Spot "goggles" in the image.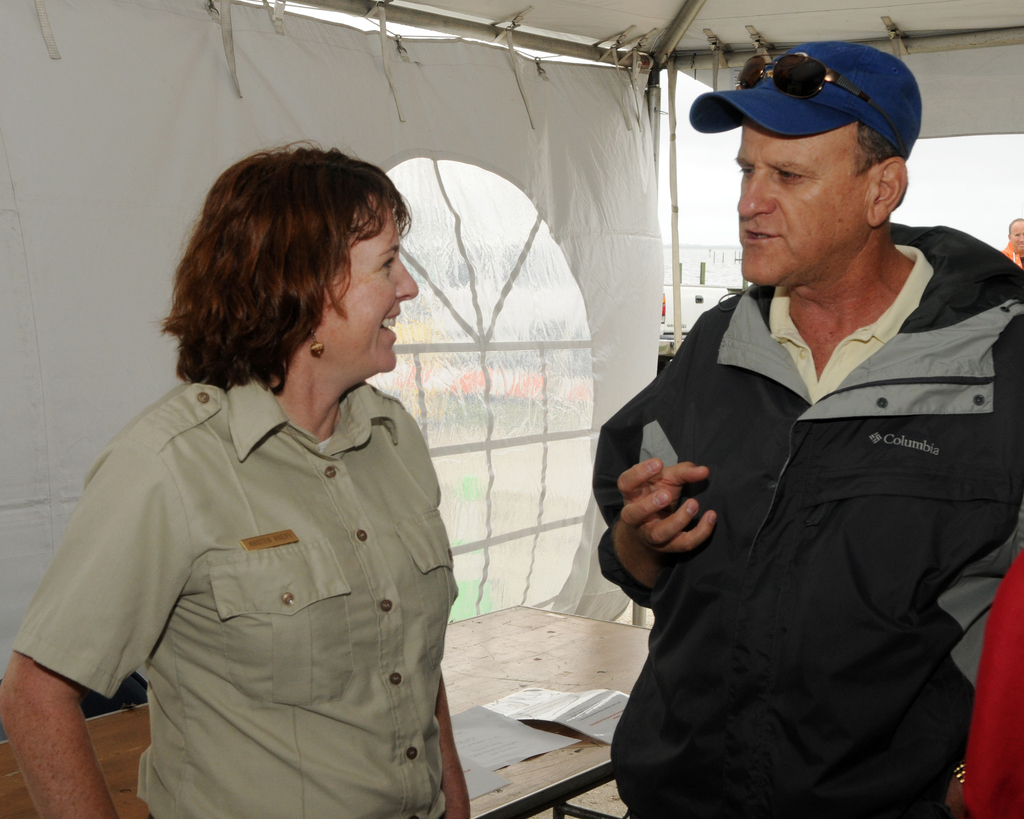
"goggles" found at (733, 51, 902, 149).
